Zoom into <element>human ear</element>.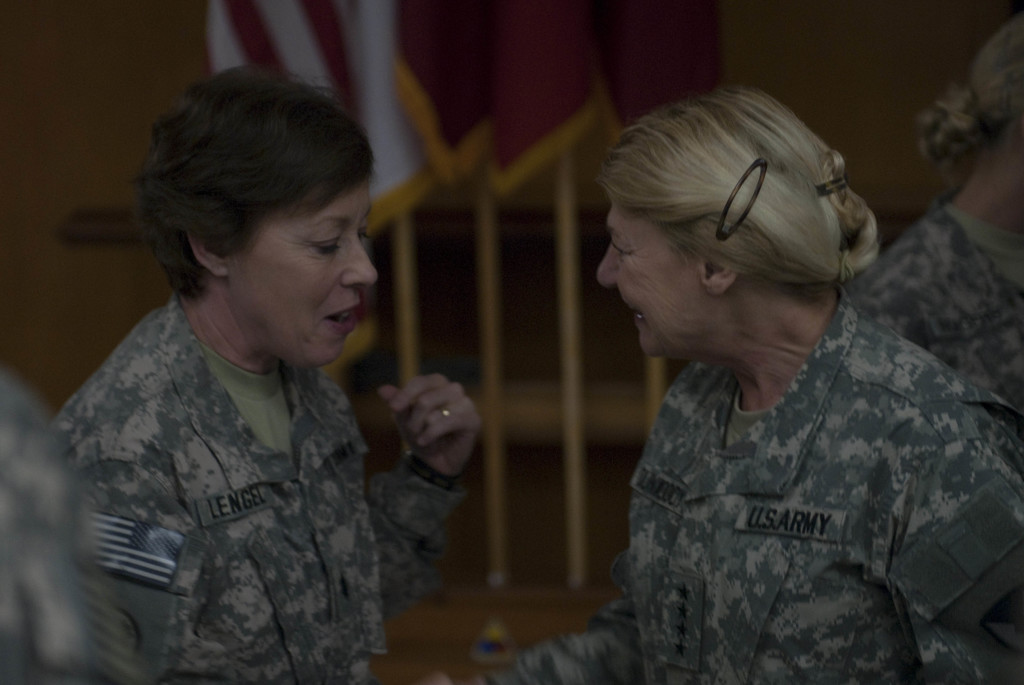
Zoom target: 189, 226, 227, 278.
